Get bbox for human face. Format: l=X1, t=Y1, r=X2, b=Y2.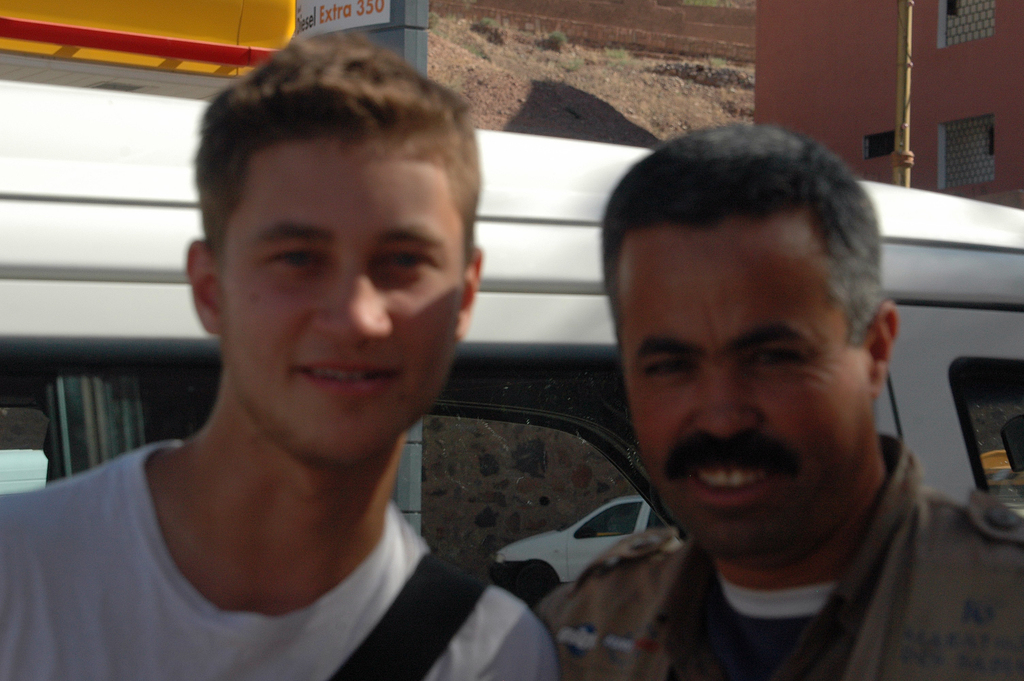
l=628, t=229, r=861, b=569.
